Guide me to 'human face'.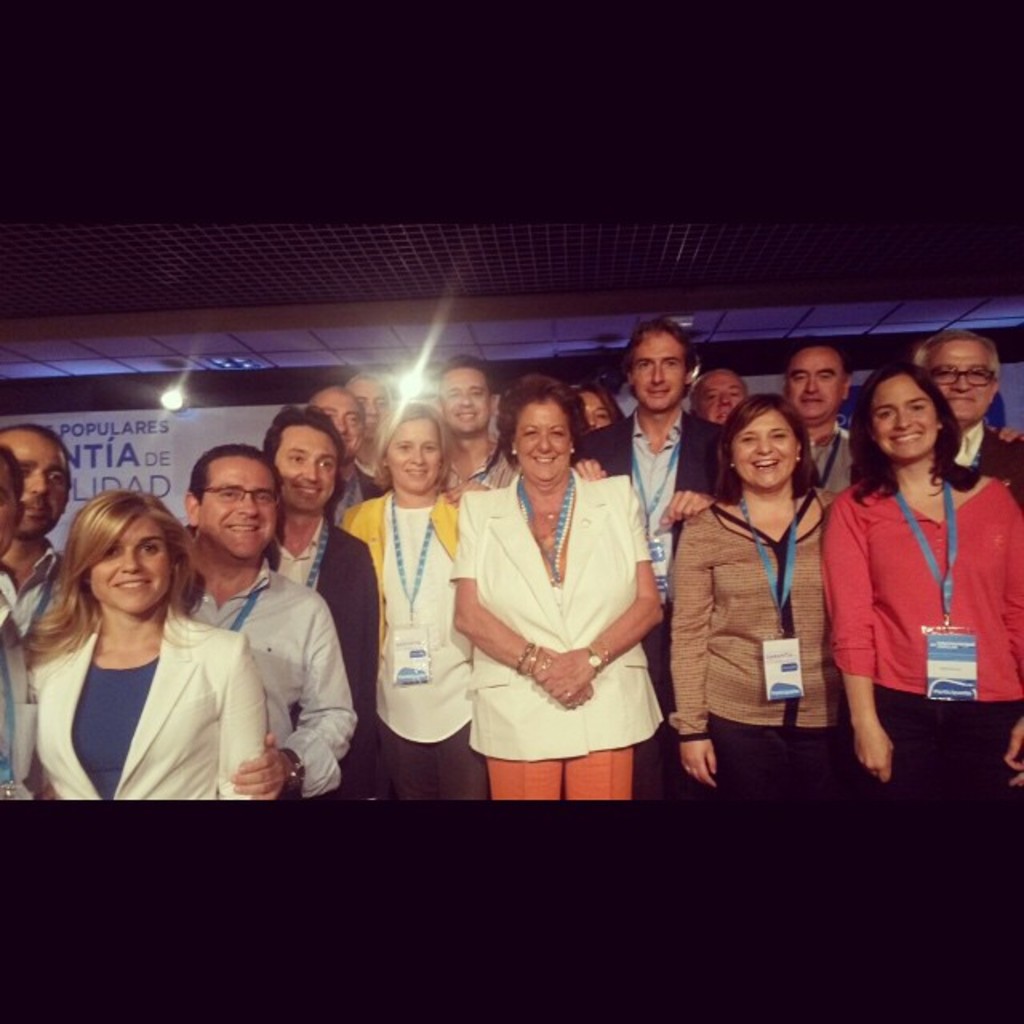
Guidance: (x1=730, y1=408, x2=795, y2=485).
